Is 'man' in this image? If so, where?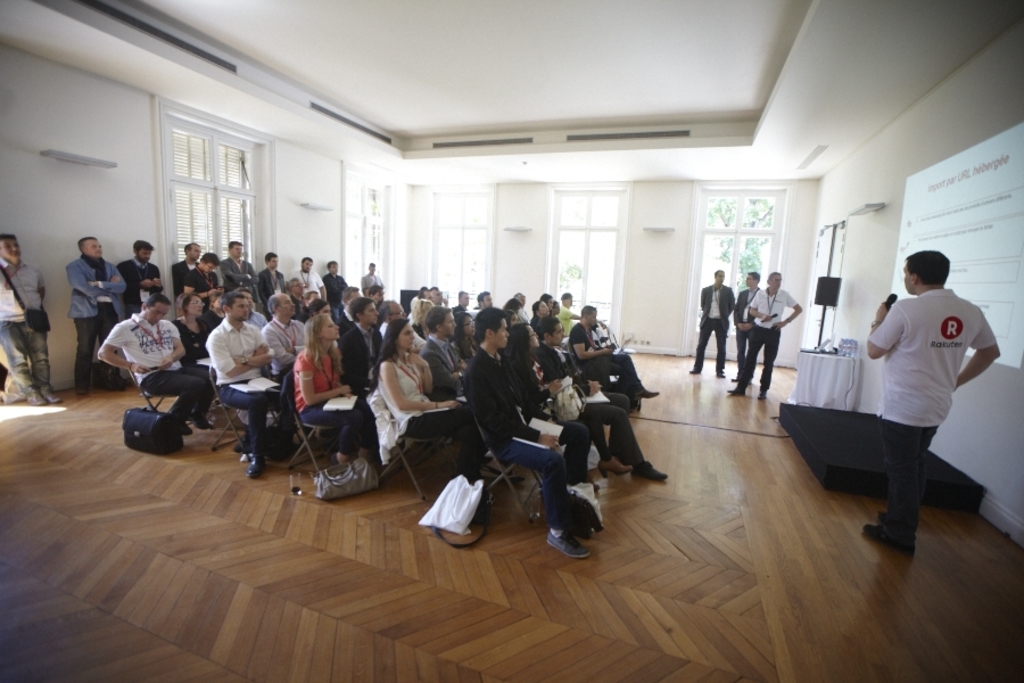
Yes, at <bbox>732, 266, 762, 367</bbox>.
